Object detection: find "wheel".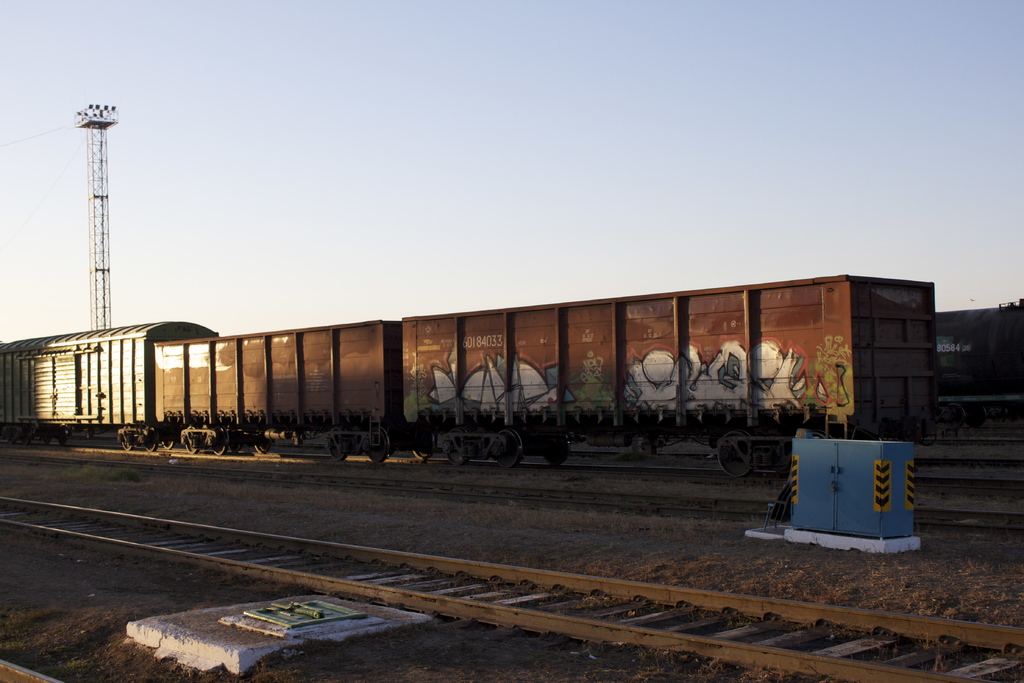
<bbox>330, 427, 344, 460</bbox>.
